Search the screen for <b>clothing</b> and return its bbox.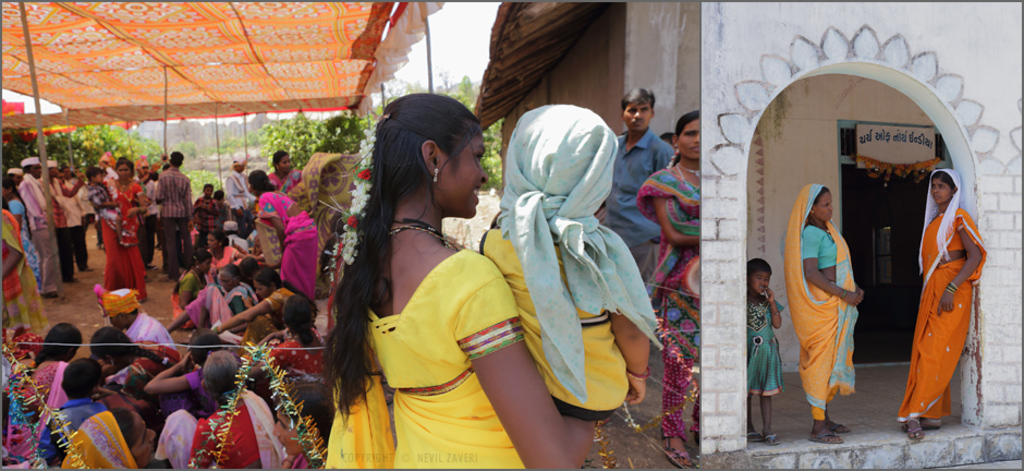
Found: (x1=780, y1=178, x2=862, y2=412).
